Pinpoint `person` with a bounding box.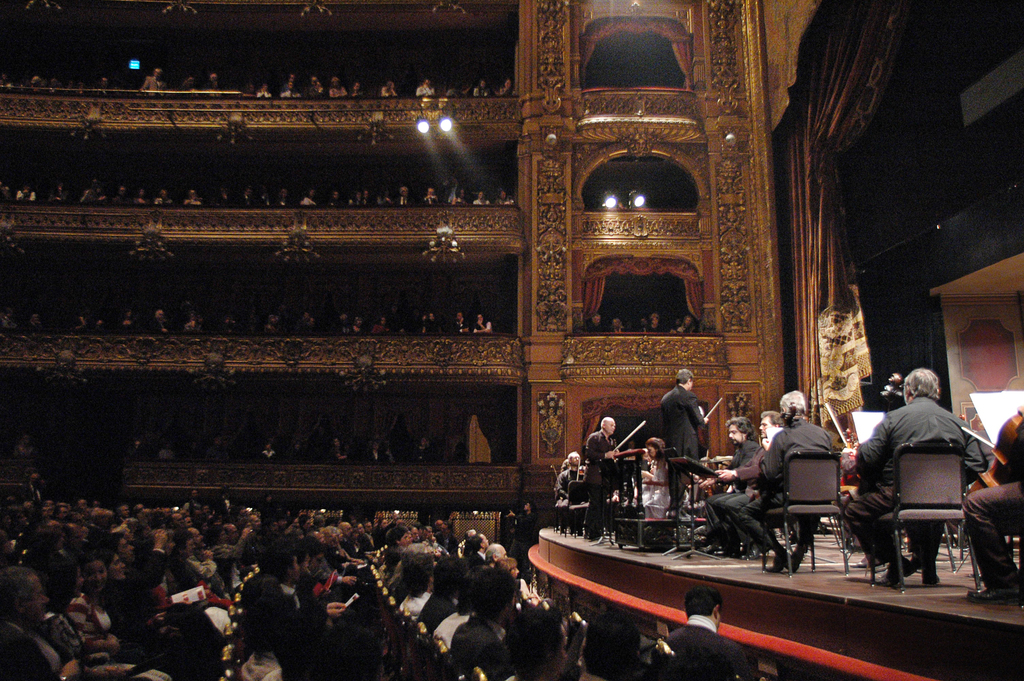
155:445:175:463.
